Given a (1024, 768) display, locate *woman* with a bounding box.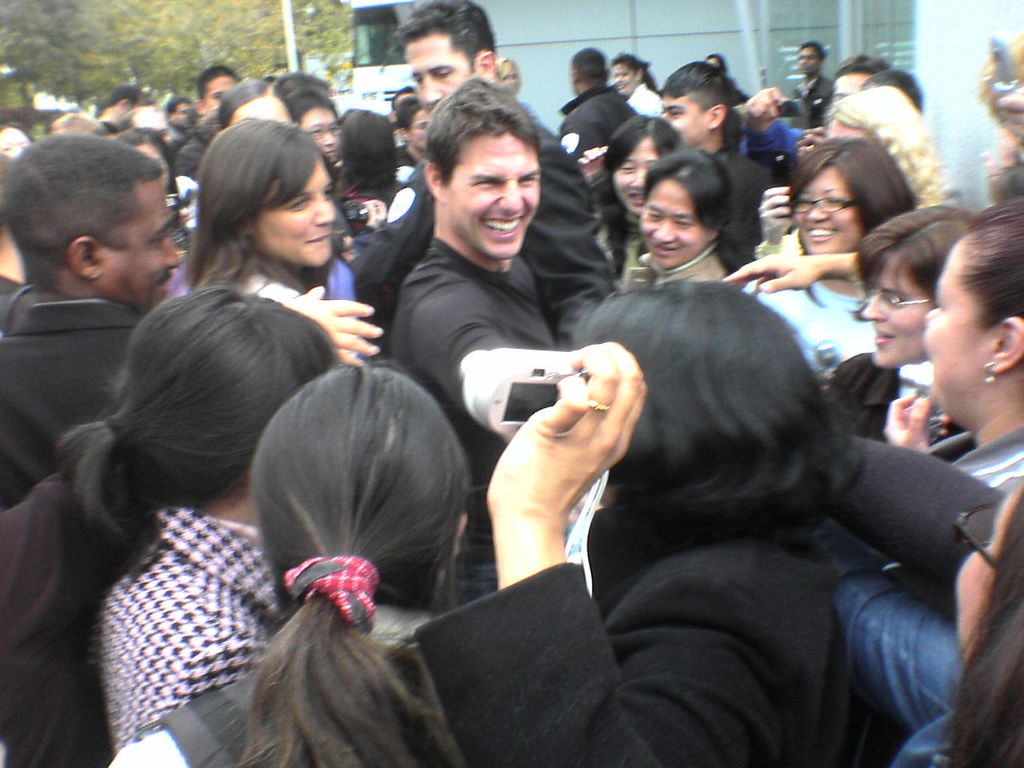
Located: 111, 362, 477, 767.
